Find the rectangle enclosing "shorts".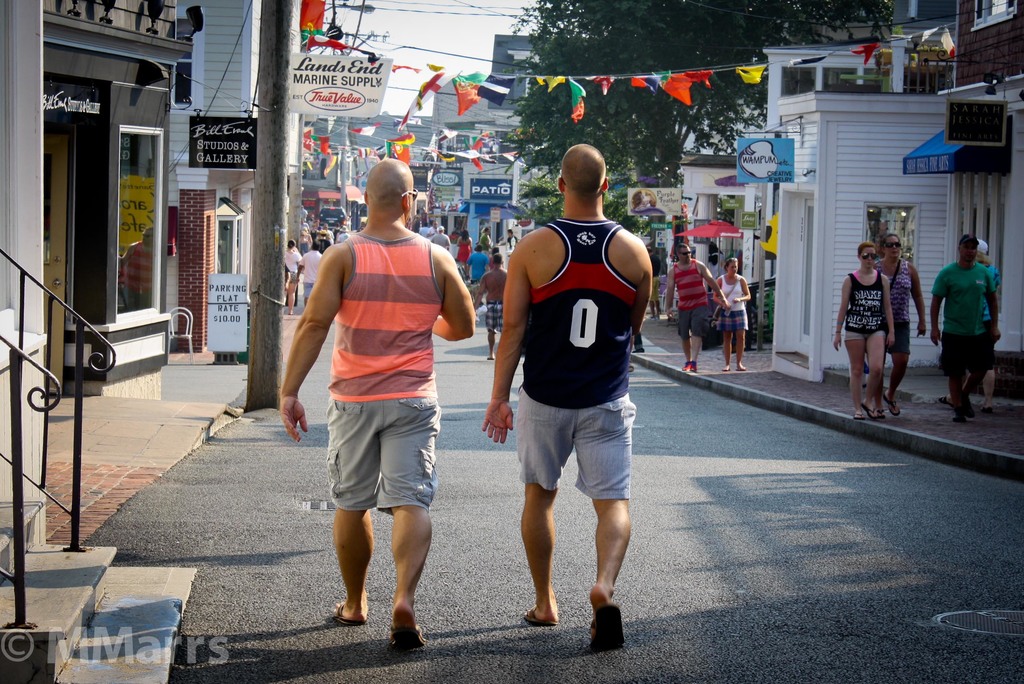
pyautogui.locateOnScreen(291, 269, 299, 282).
